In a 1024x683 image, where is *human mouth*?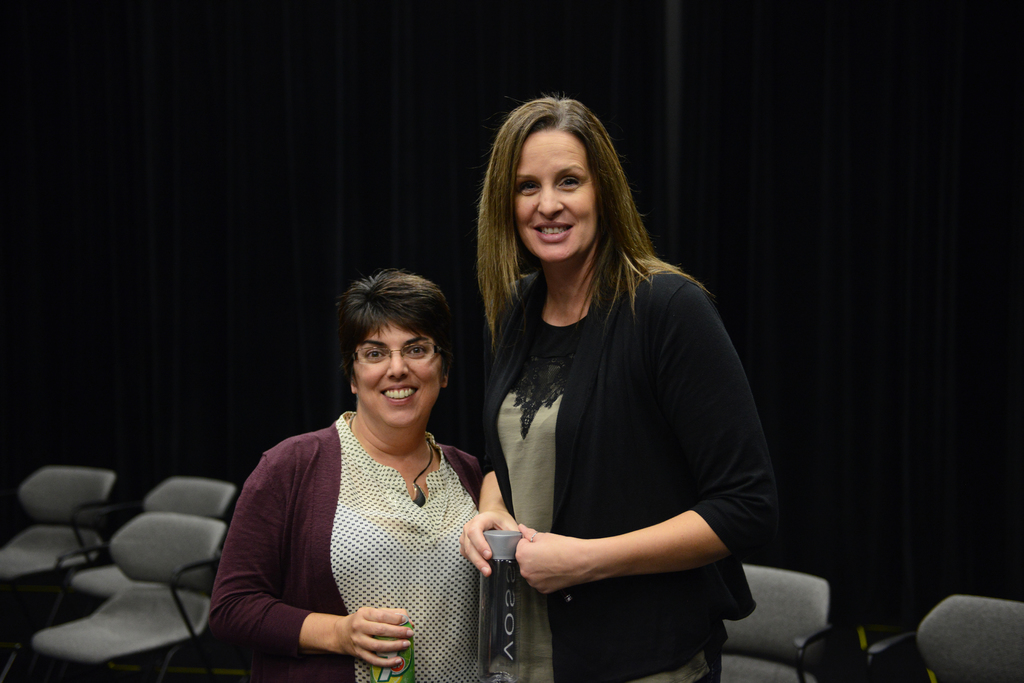
BBox(380, 381, 419, 407).
